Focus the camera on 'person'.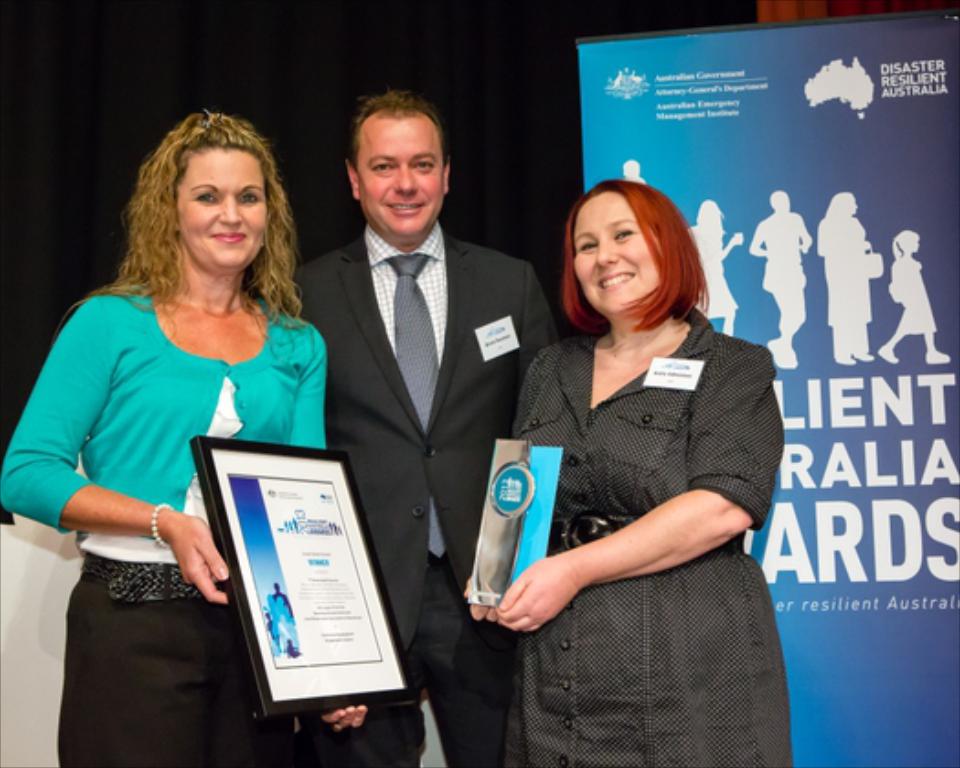
Focus region: region(468, 183, 799, 766).
